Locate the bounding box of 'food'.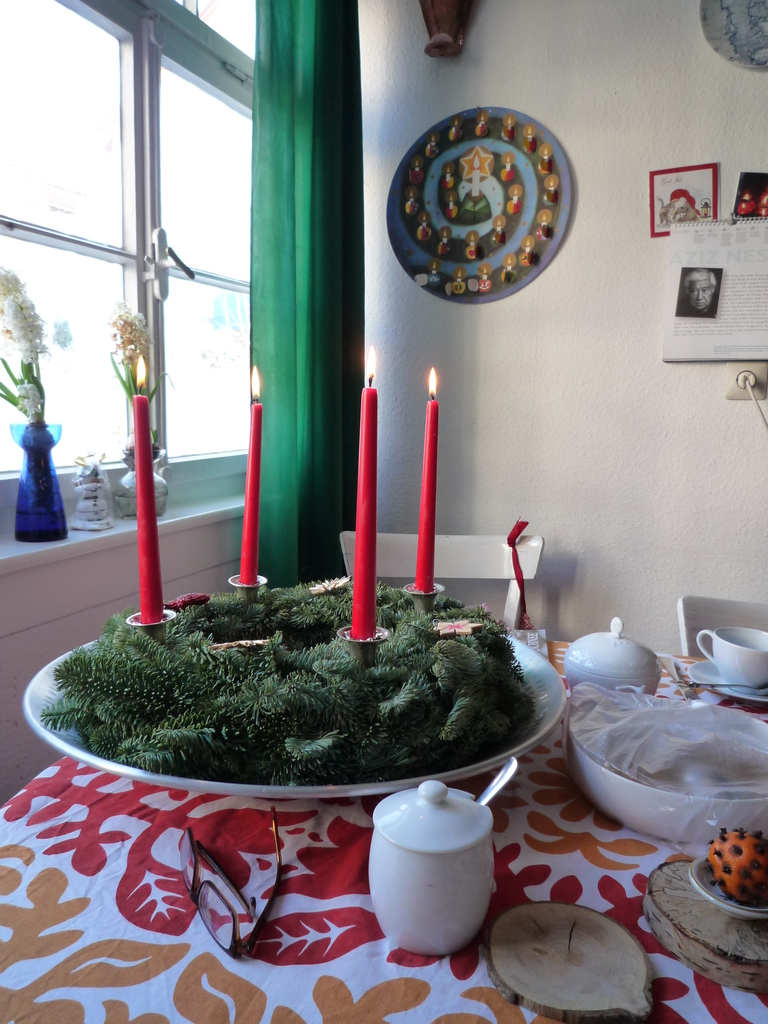
Bounding box: <box>50,579,521,787</box>.
